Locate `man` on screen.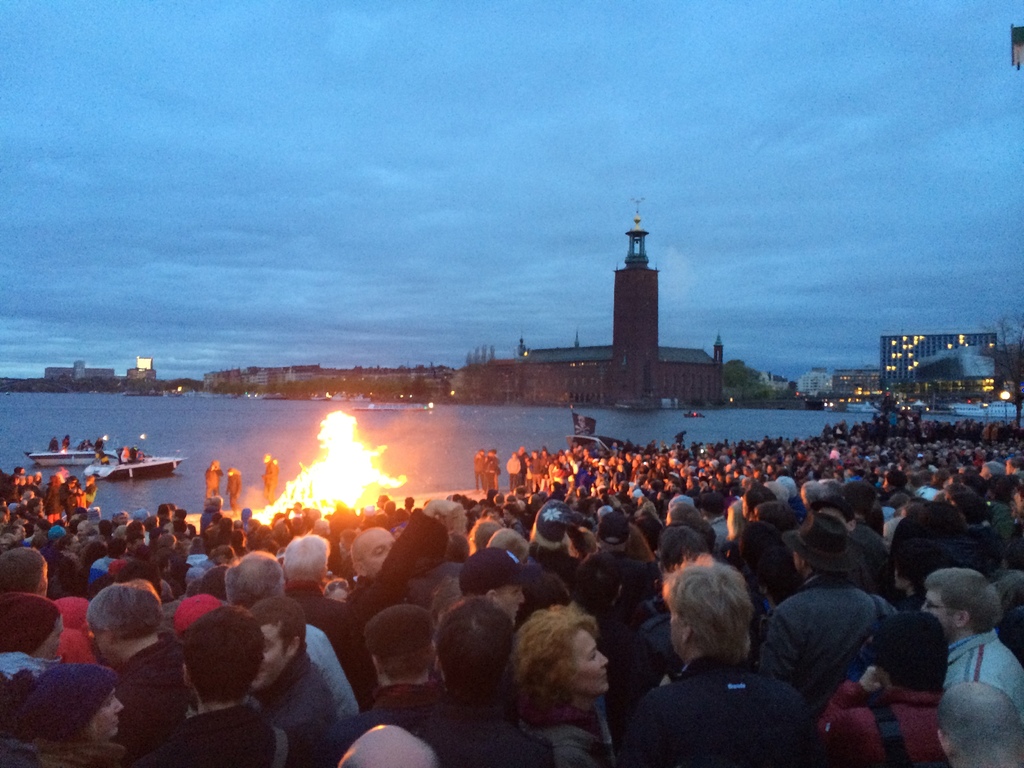
On screen at 461/550/541/623.
